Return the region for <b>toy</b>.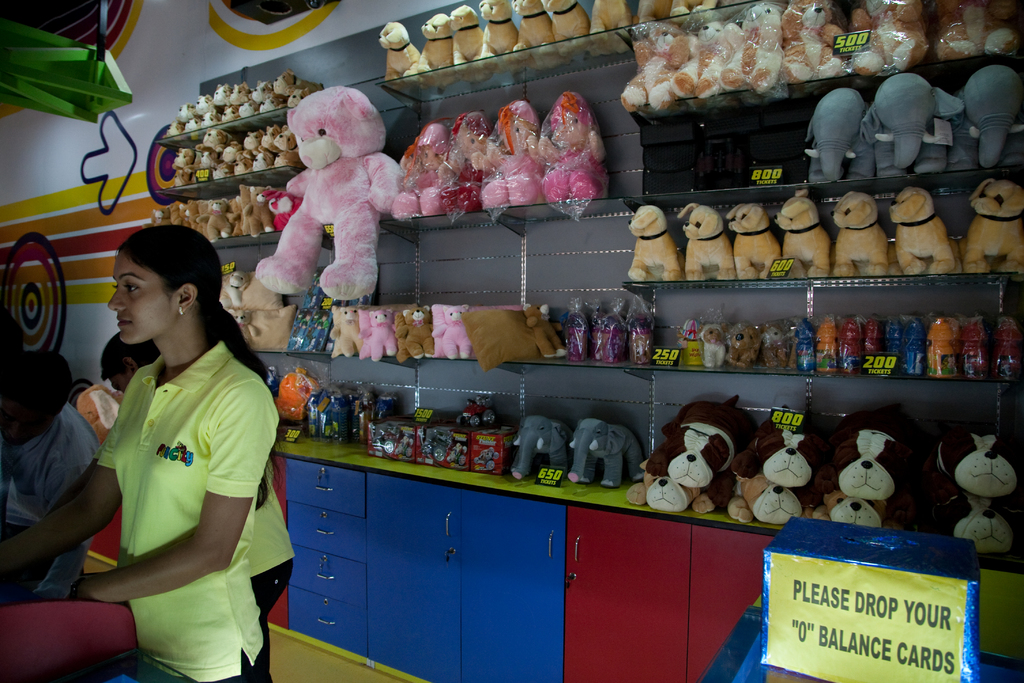
(804,88,877,185).
